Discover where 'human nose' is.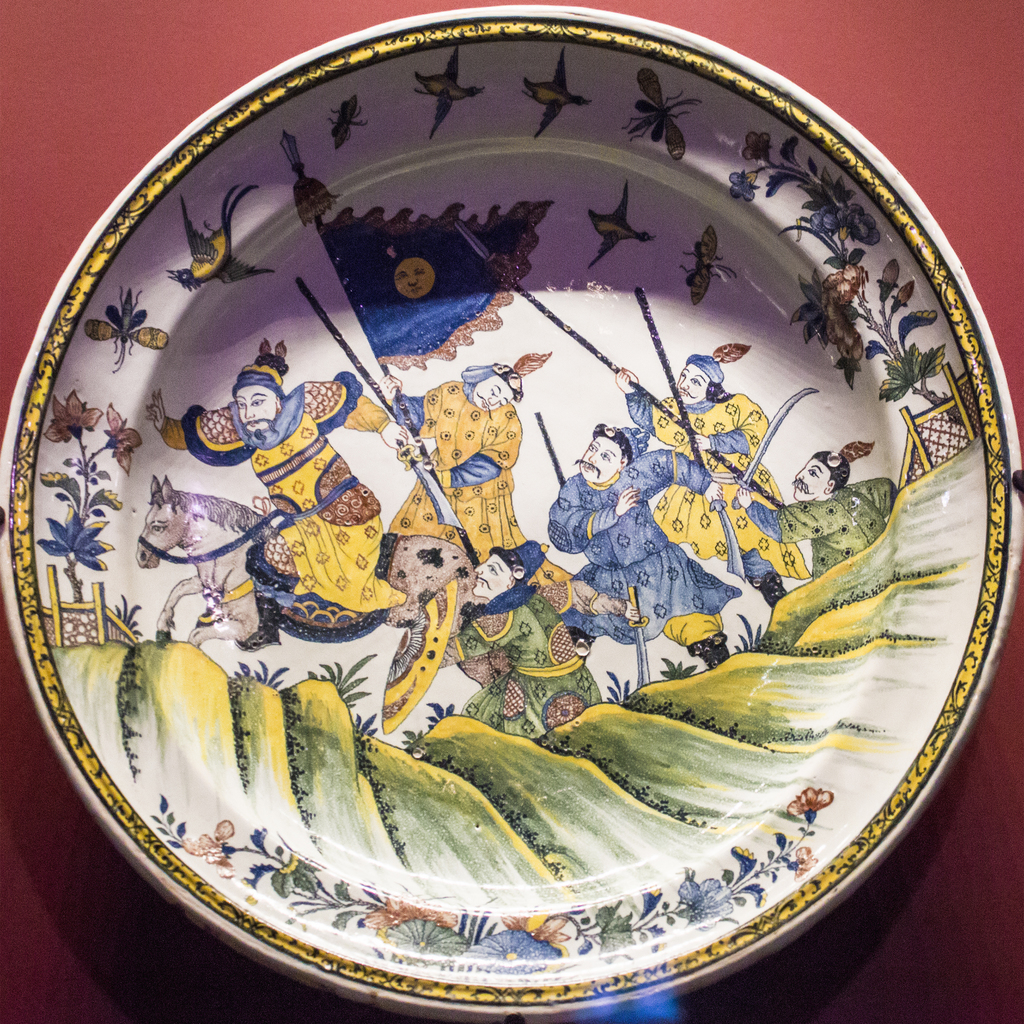
Discovered at x1=587 y1=448 x2=601 y2=460.
